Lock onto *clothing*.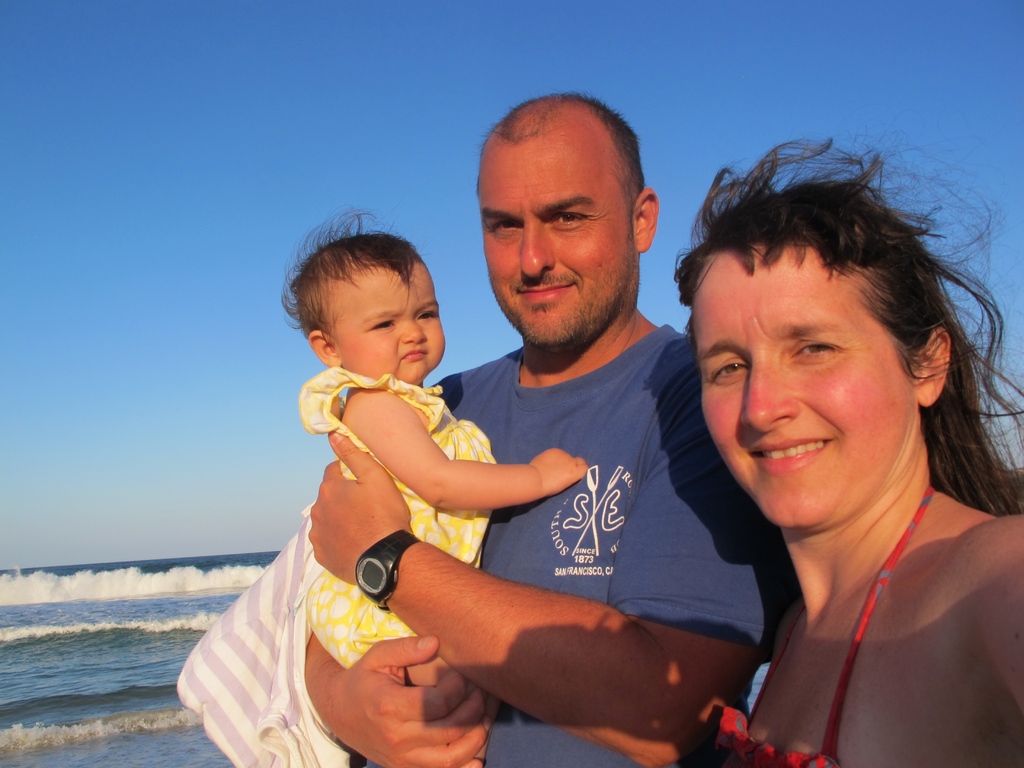
Locked: [335, 292, 744, 738].
